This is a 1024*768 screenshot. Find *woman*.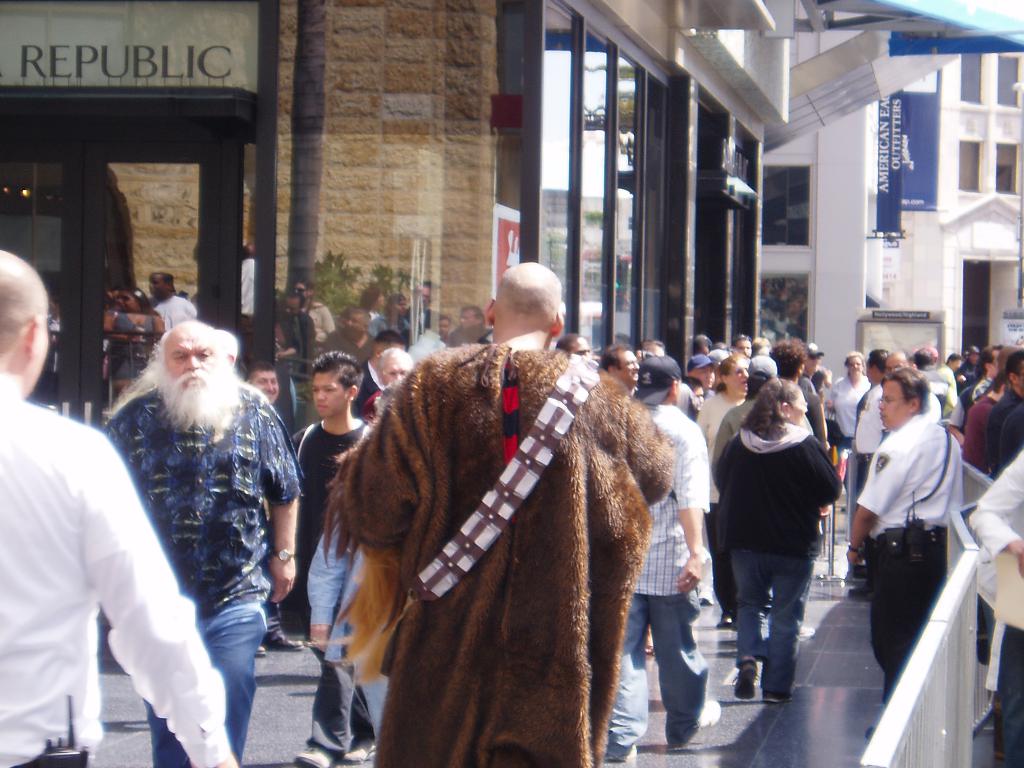
Bounding box: detection(108, 286, 171, 399).
